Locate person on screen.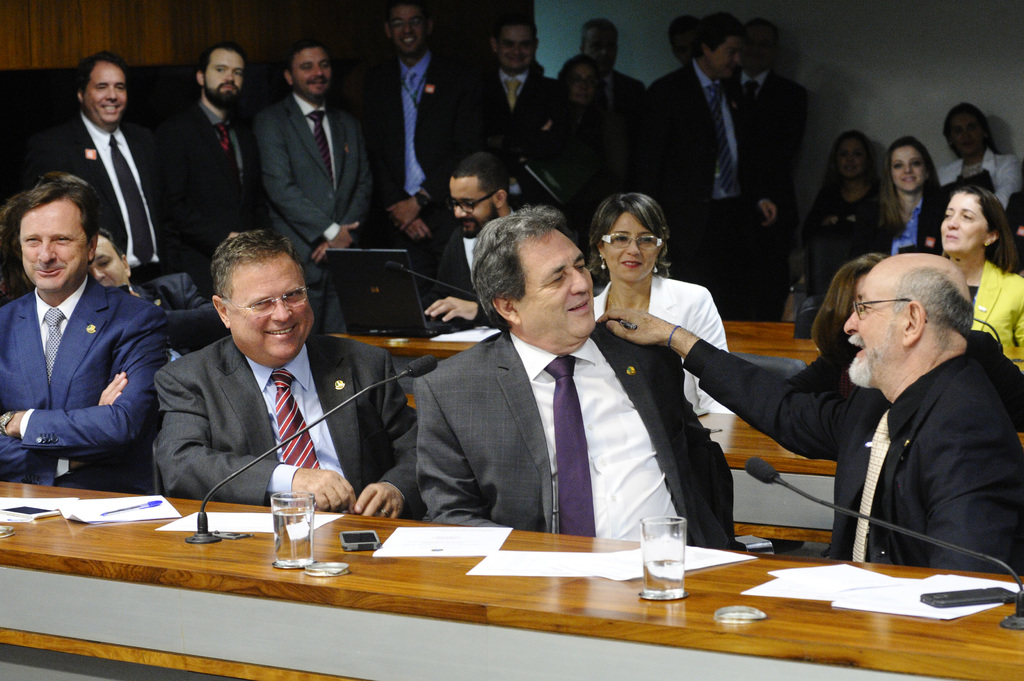
On screen at 134 179 372 554.
